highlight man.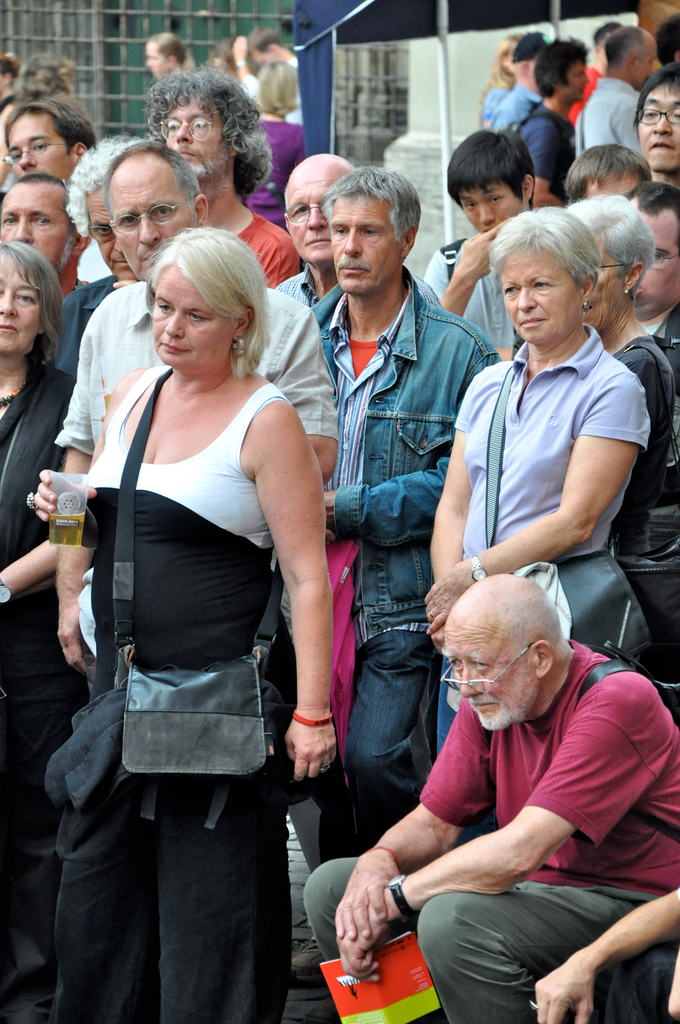
Highlighted region: box=[0, 168, 95, 310].
